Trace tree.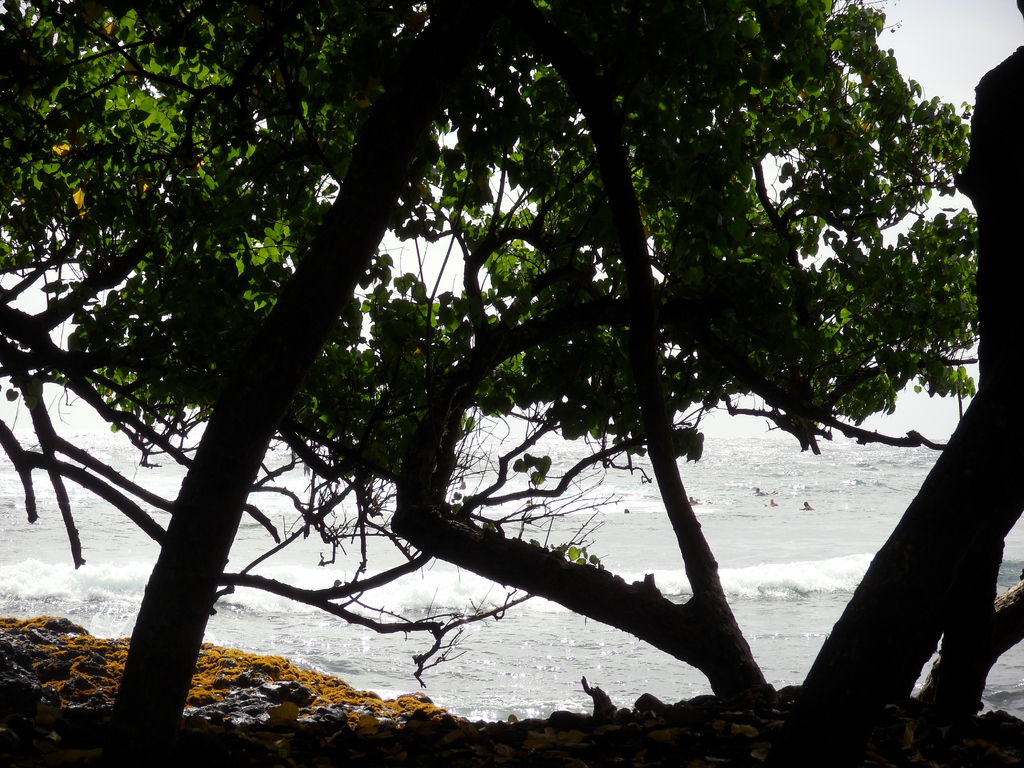
Traced to <region>47, 13, 998, 735</region>.
